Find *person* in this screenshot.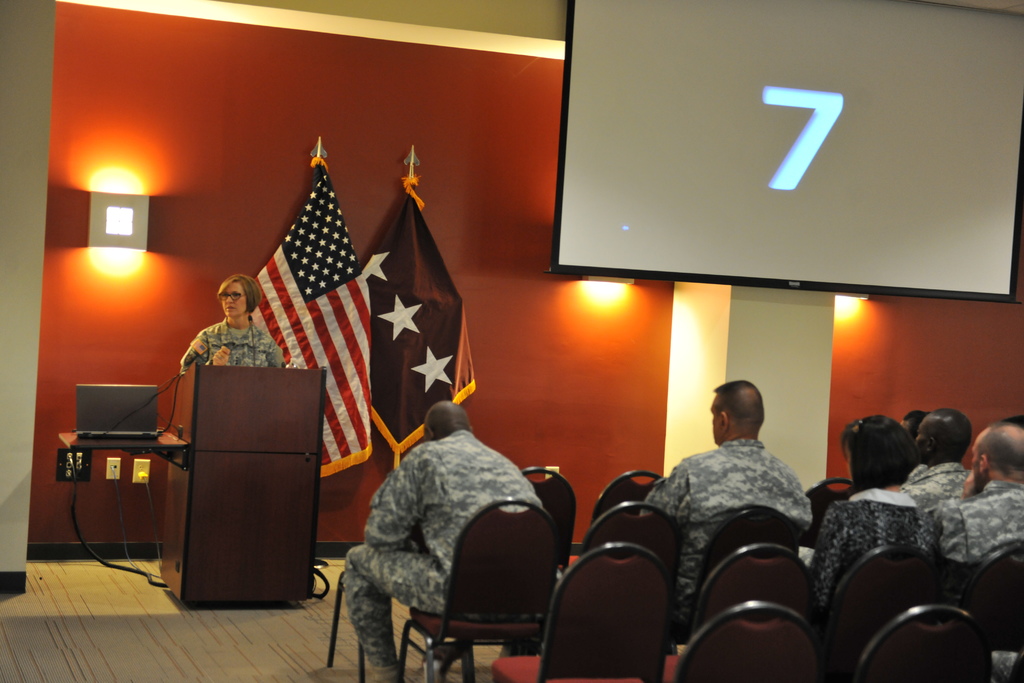
The bounding box for *person* is l=179, t=270, r=294, b=366.
